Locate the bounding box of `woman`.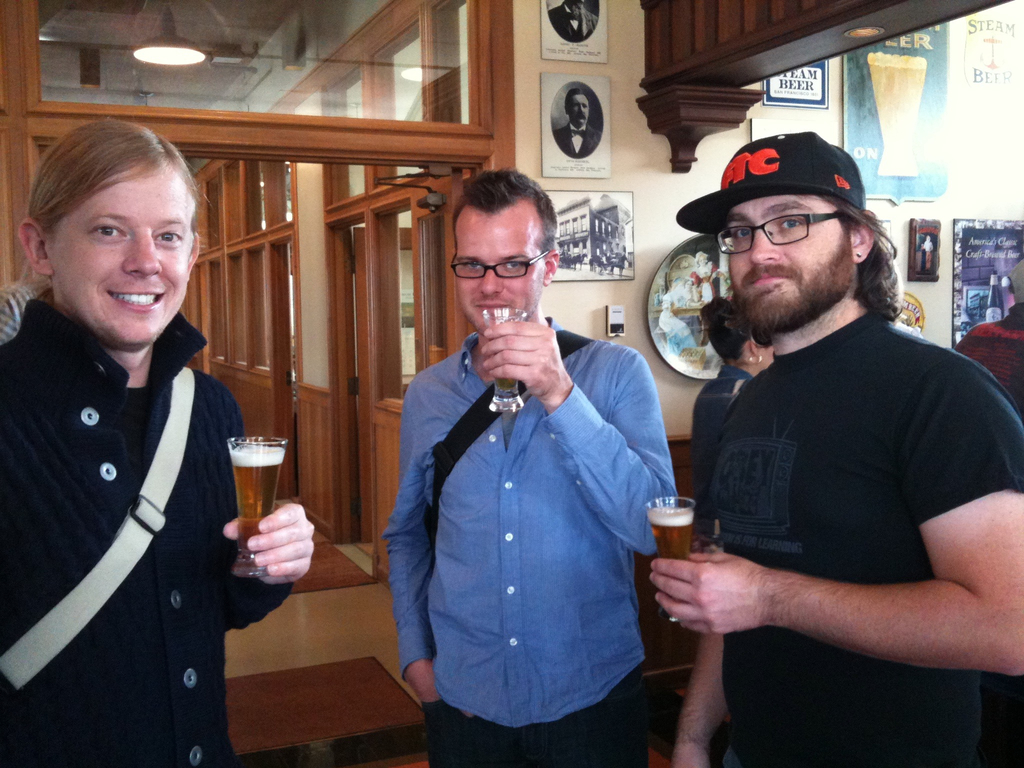
Bounding box: 0 107 276 767.
